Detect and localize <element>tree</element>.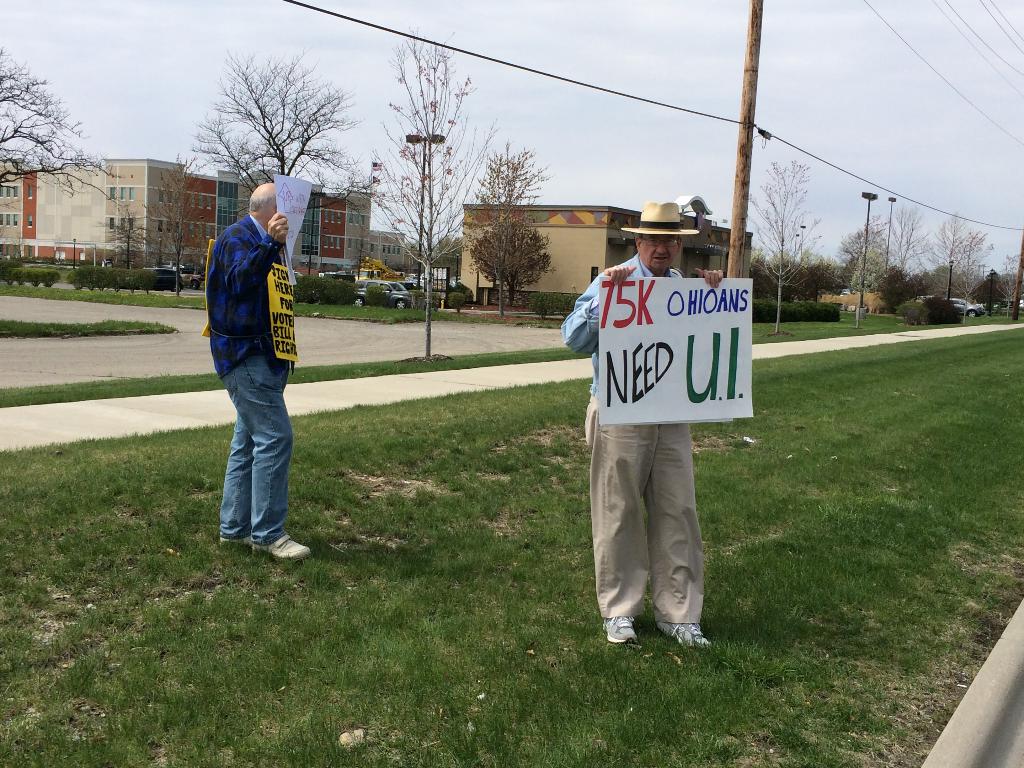
Localized at {"left": 867, "top": 208, "right": 915, "bottom": 314}.
